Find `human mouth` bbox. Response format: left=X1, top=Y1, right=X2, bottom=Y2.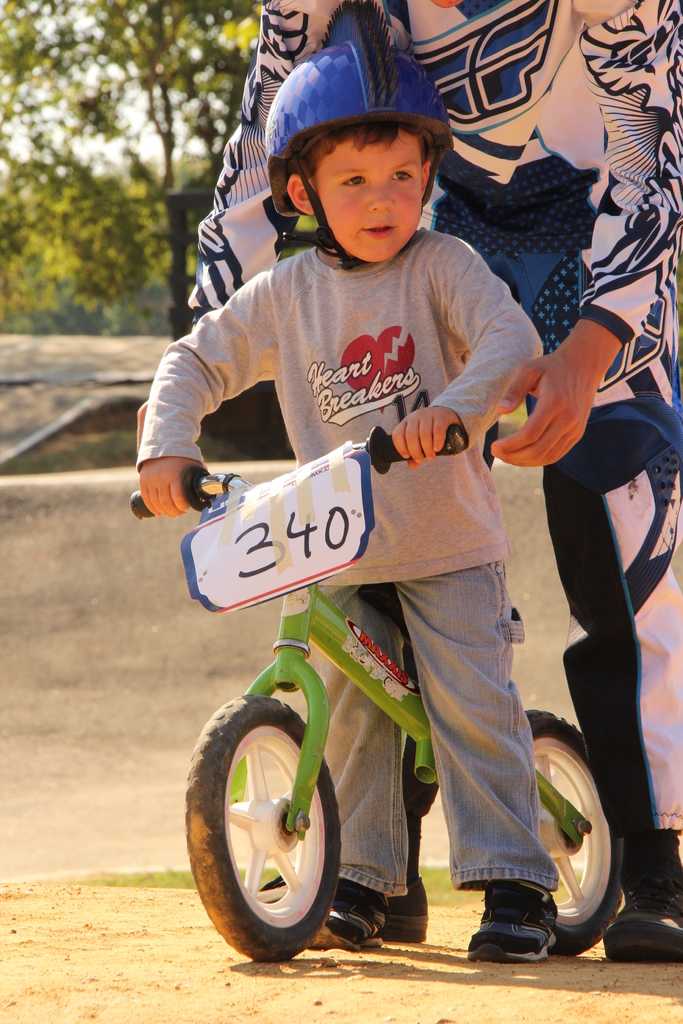
left=363, top=225, right=391, bottom=237.
